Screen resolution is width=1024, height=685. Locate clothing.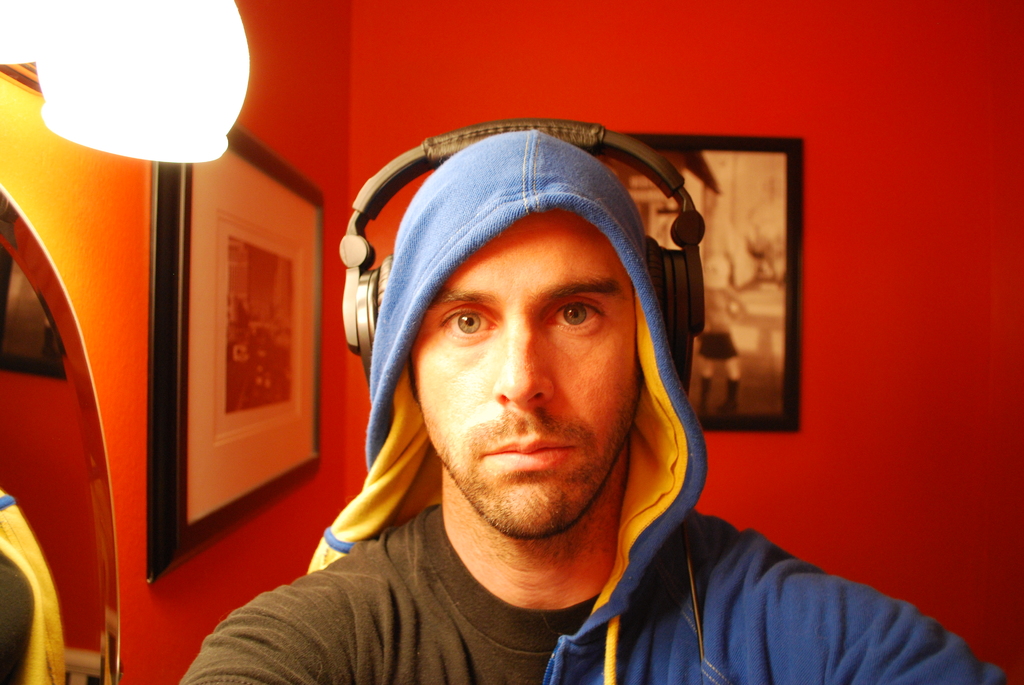
125 82 1023 684.
